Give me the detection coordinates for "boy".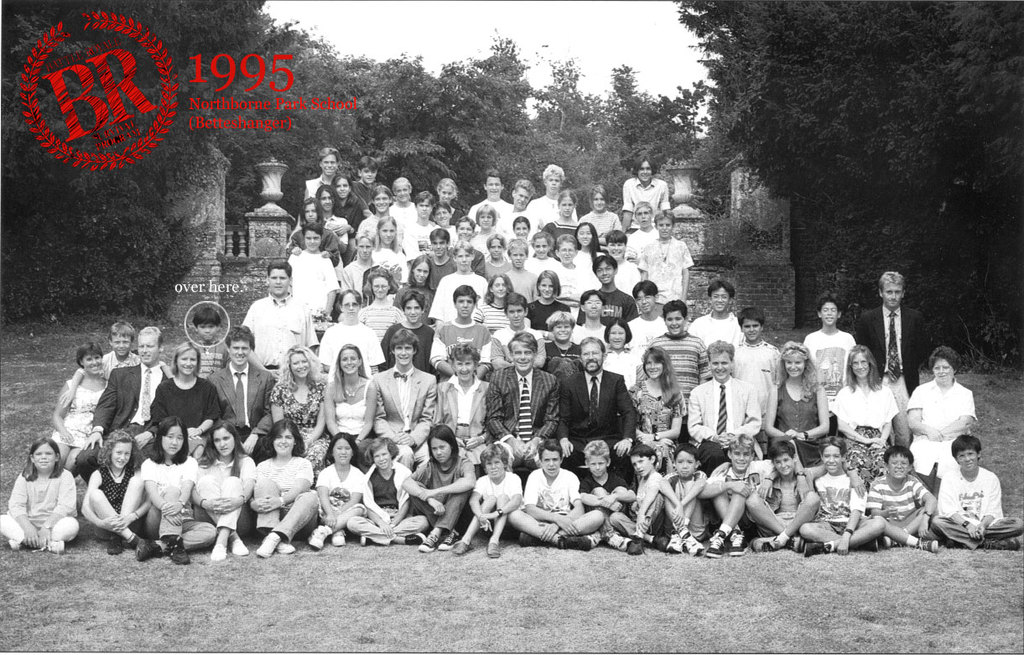
470/170/515/215.
